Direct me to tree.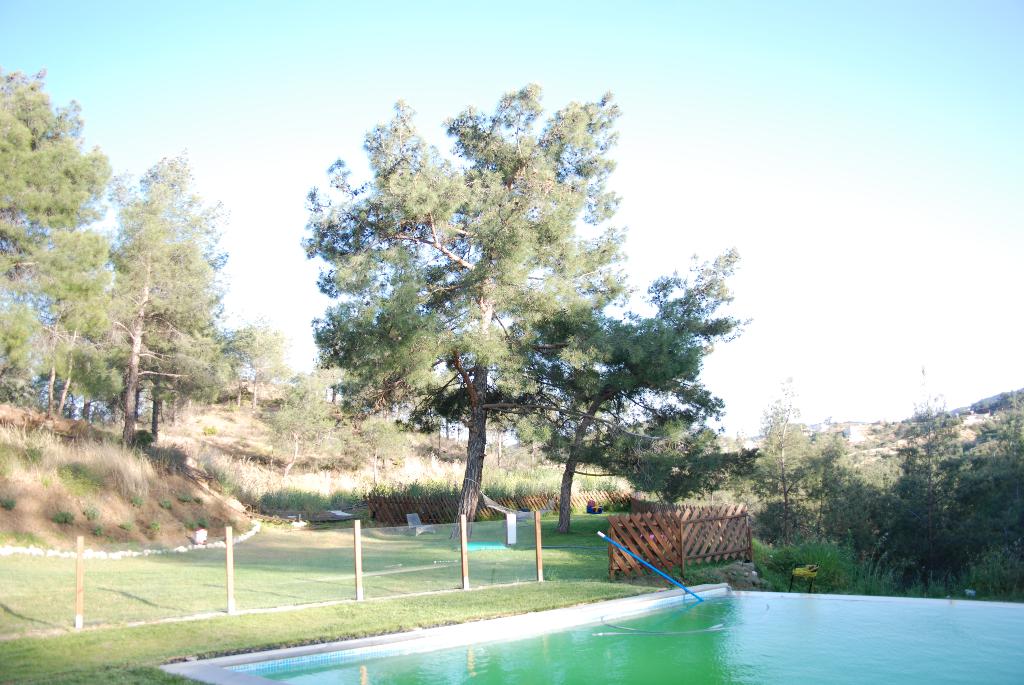
Direction: <region>498, 227, 762, 544</region>.
